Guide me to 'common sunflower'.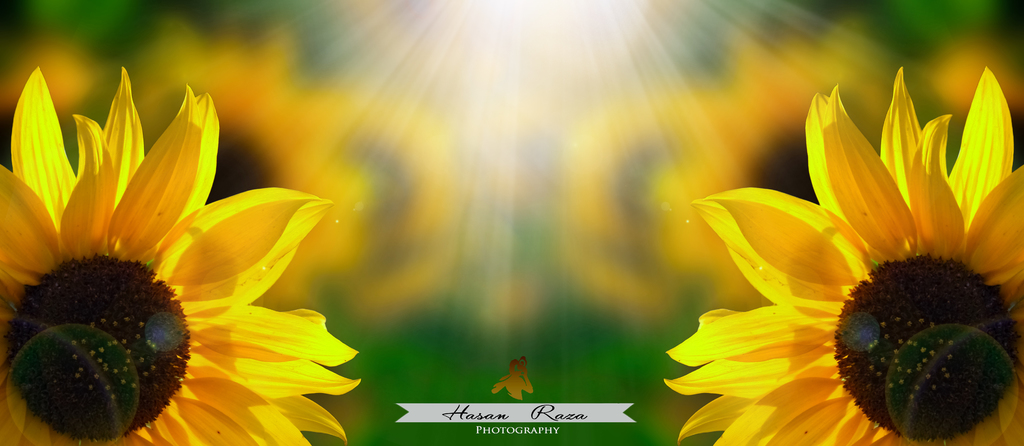
Guidance: Rect(0, 65, 364, 445).
